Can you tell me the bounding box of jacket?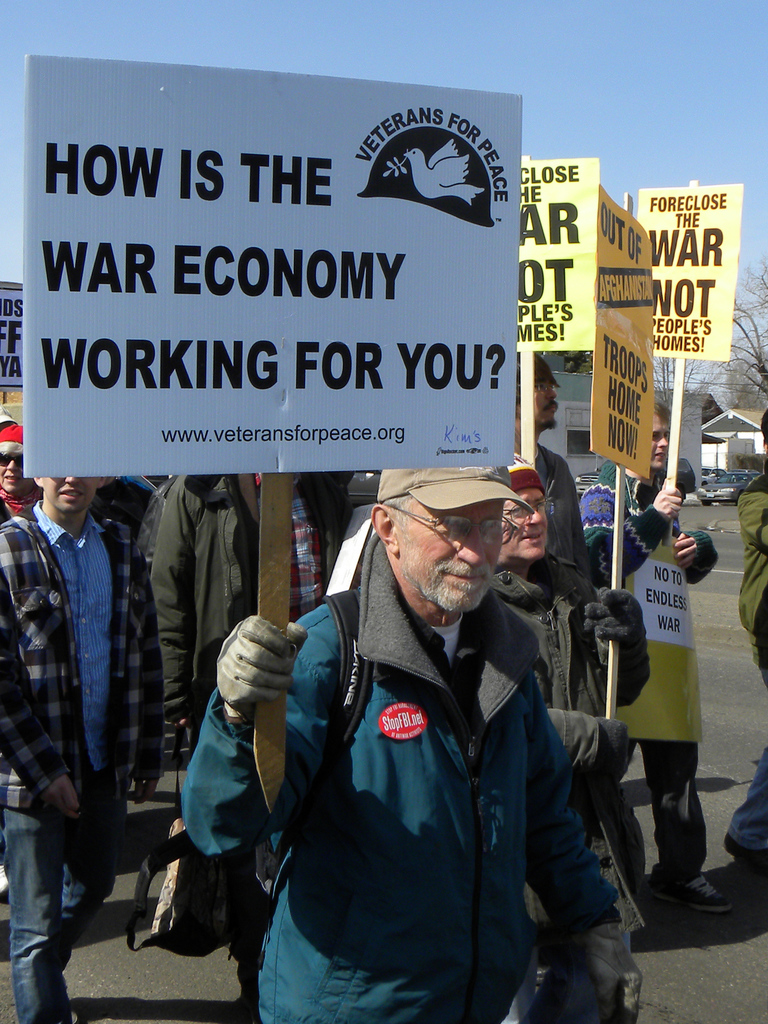
0 510 152 818.
